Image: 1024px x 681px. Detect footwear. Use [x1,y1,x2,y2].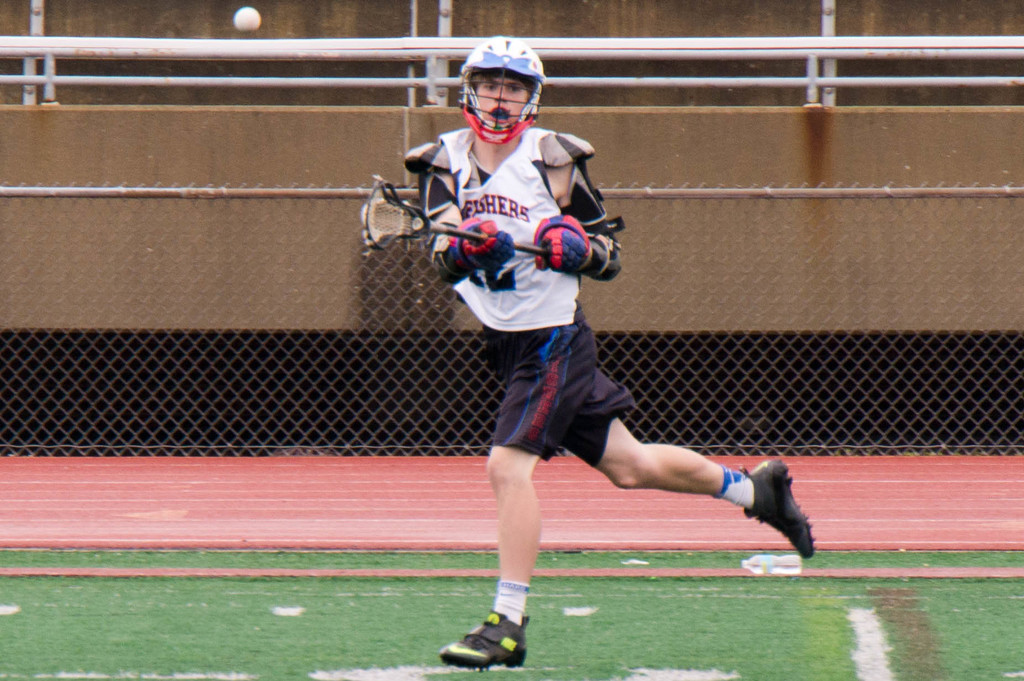
[456,598,533,673].
